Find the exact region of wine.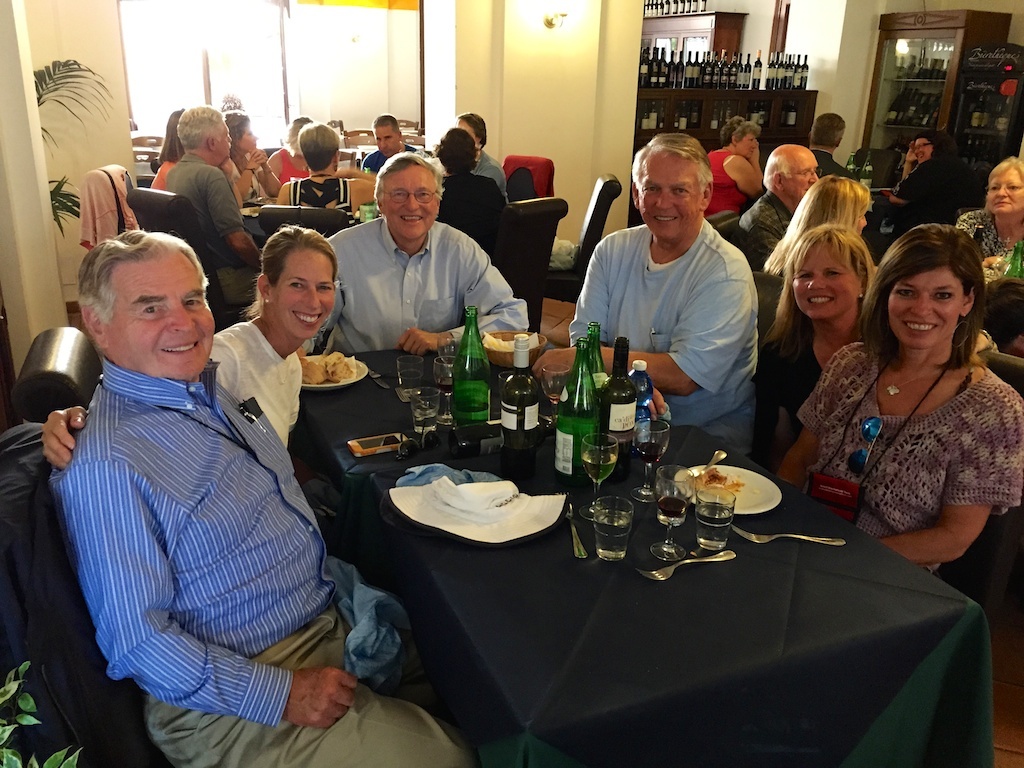
Exact region: [575,319,613,397].
